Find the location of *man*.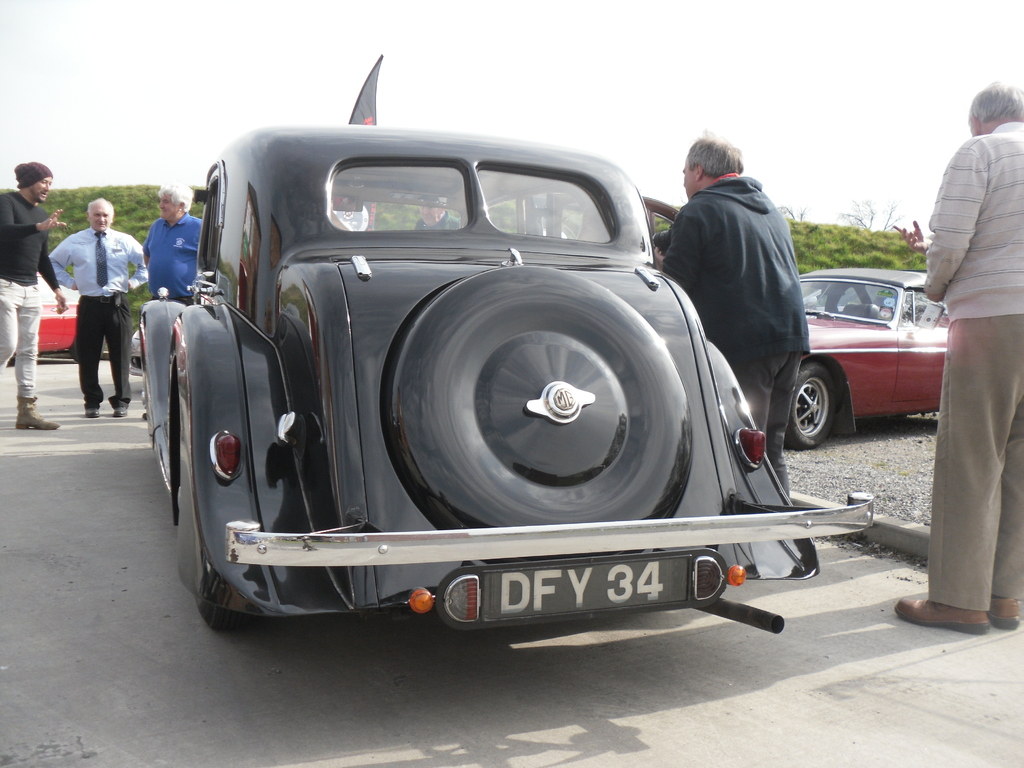
Location: pyautogui.locateOnScreen(657, 130, 806, 499).
